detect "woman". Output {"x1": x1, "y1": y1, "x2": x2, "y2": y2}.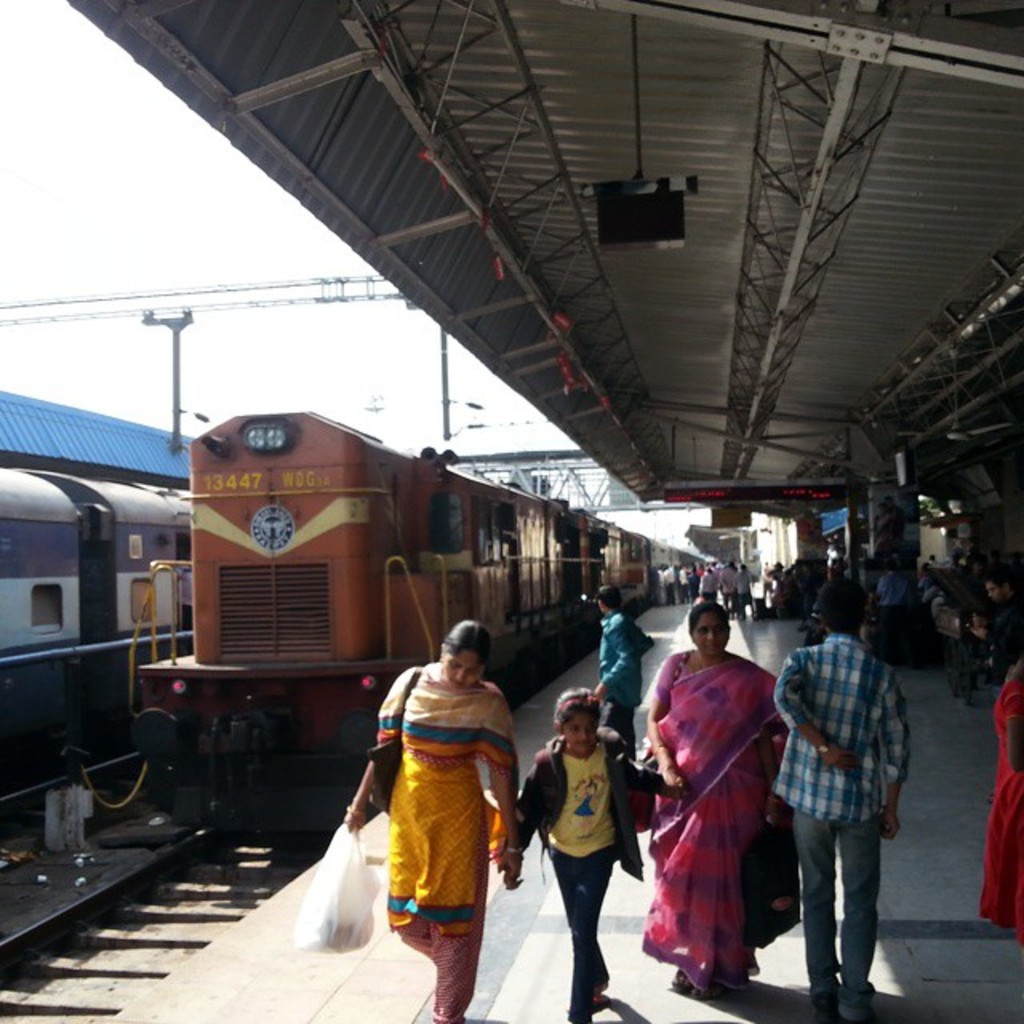
{"x1": 373, "y1": 613, "x2": 518, "y2": 982}.
